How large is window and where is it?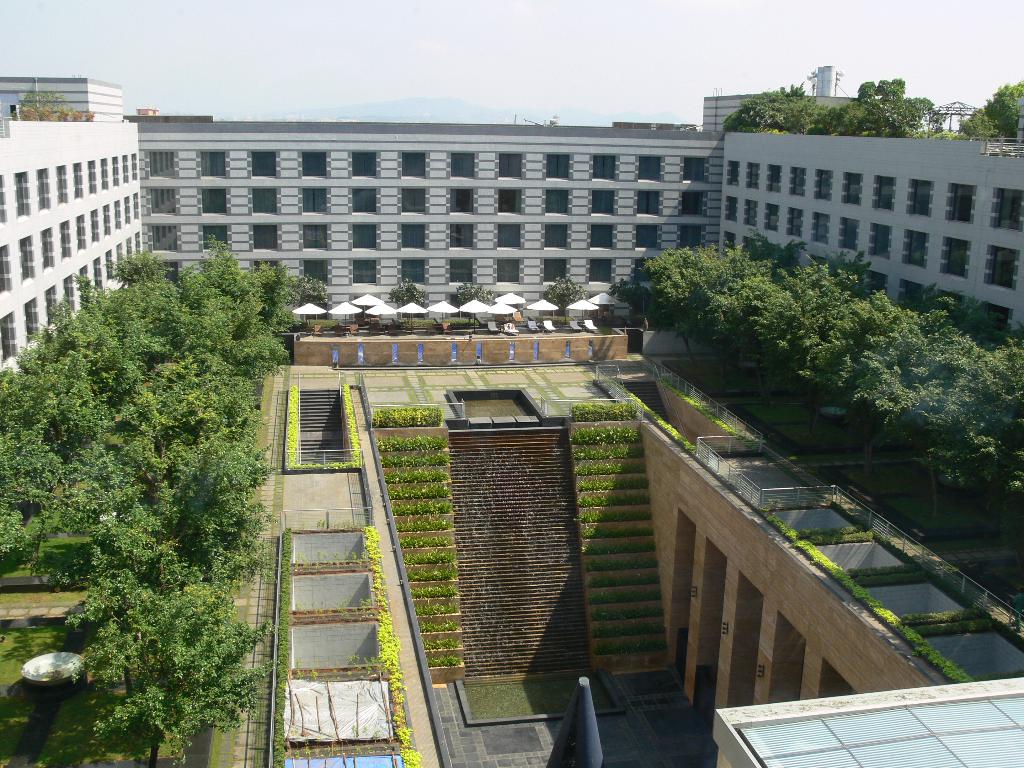
Bounding box: Rect(447, 191, 476, 216).
